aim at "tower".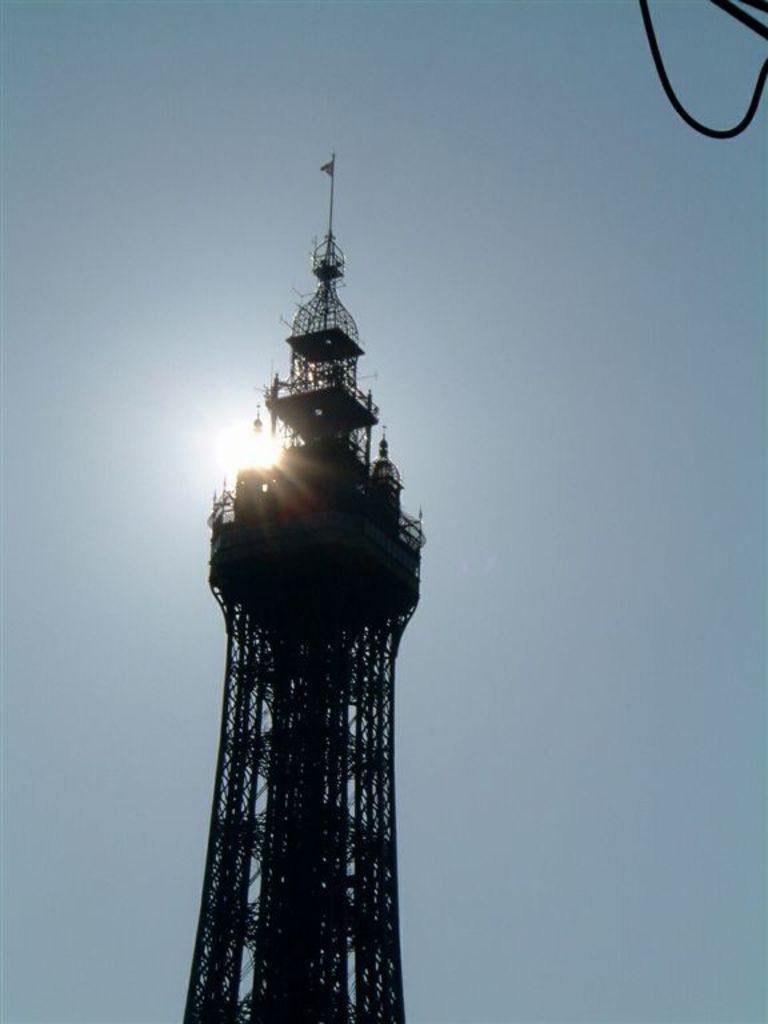
Aimed at left=169, top=151, right=471, bottom=1023.
